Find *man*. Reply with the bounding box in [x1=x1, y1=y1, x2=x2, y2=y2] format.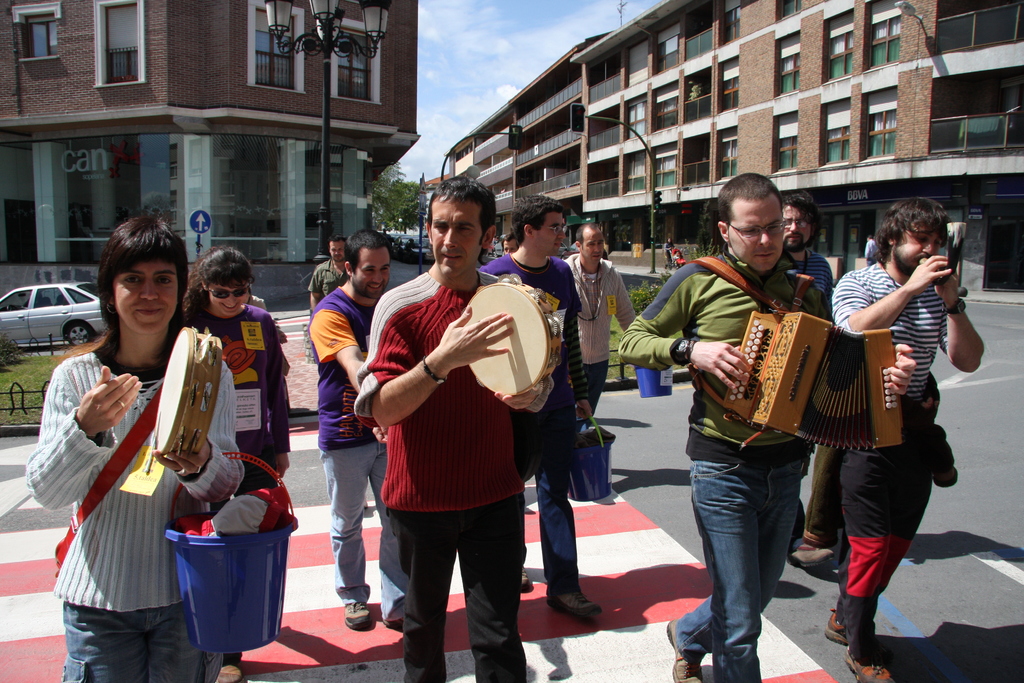
[x1=773, y1=185, x2=838, y2=575].
